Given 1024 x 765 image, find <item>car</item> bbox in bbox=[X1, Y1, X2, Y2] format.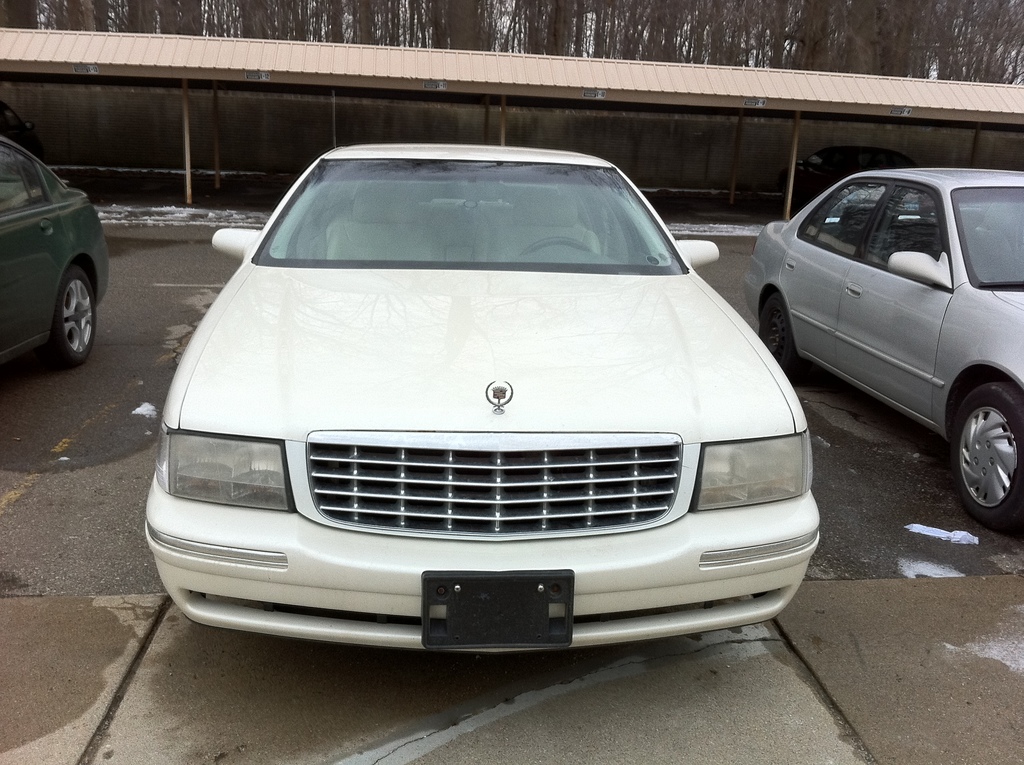
bbox=[743, 166, 1023, 528].
